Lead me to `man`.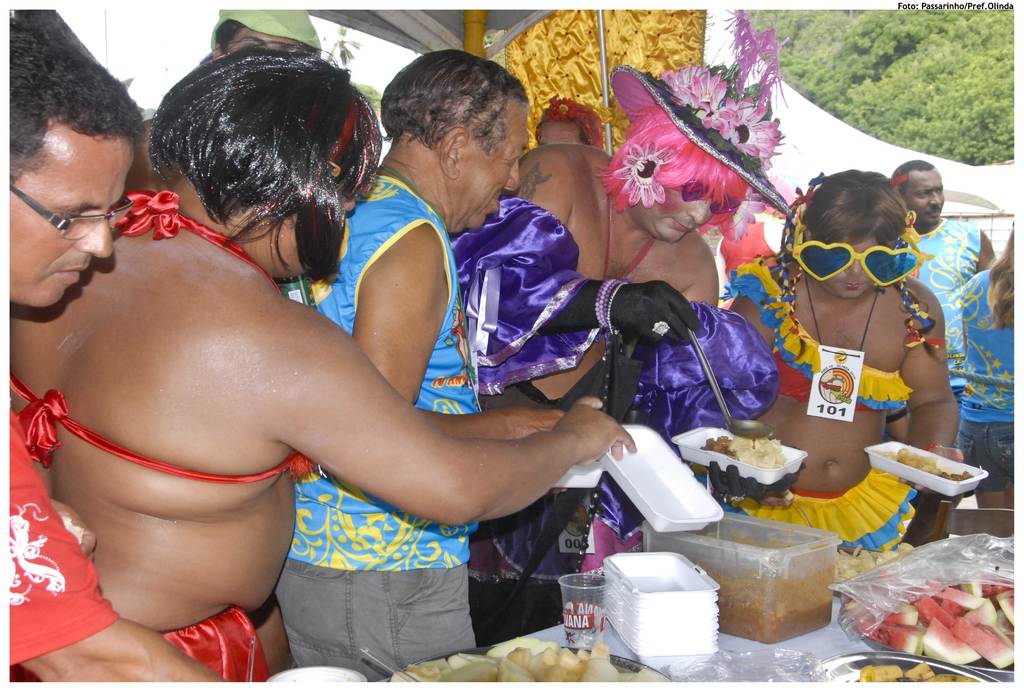
Lead to l=9, t=16, r=229, b=683.
